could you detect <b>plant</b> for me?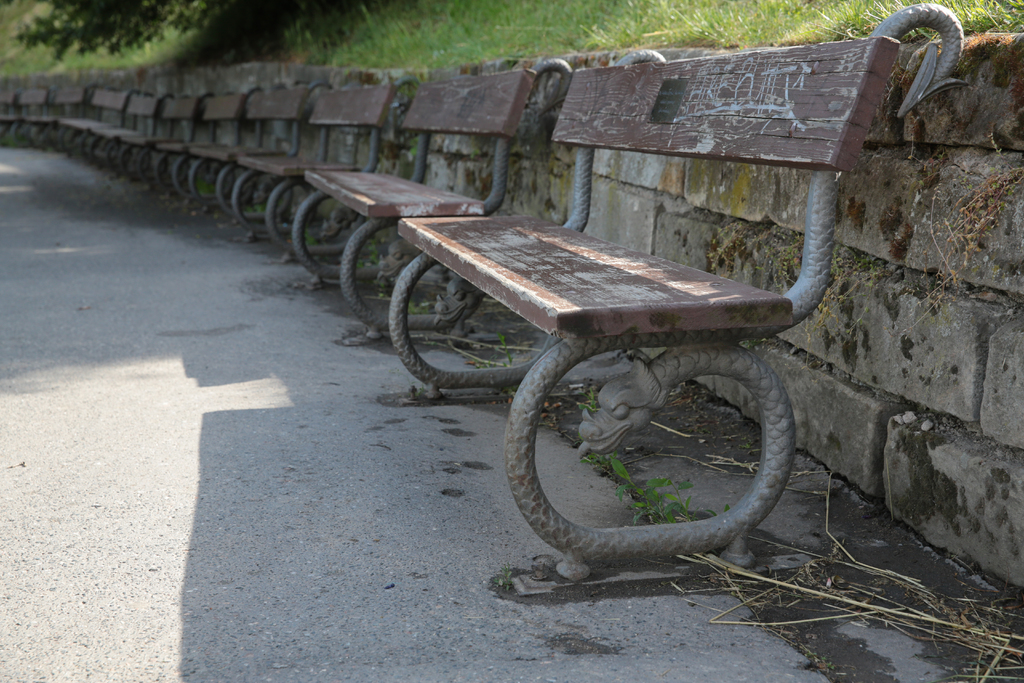
Detection result: {"x1": 488, "y1": 340, "x2": 521, "y2": 363}.
